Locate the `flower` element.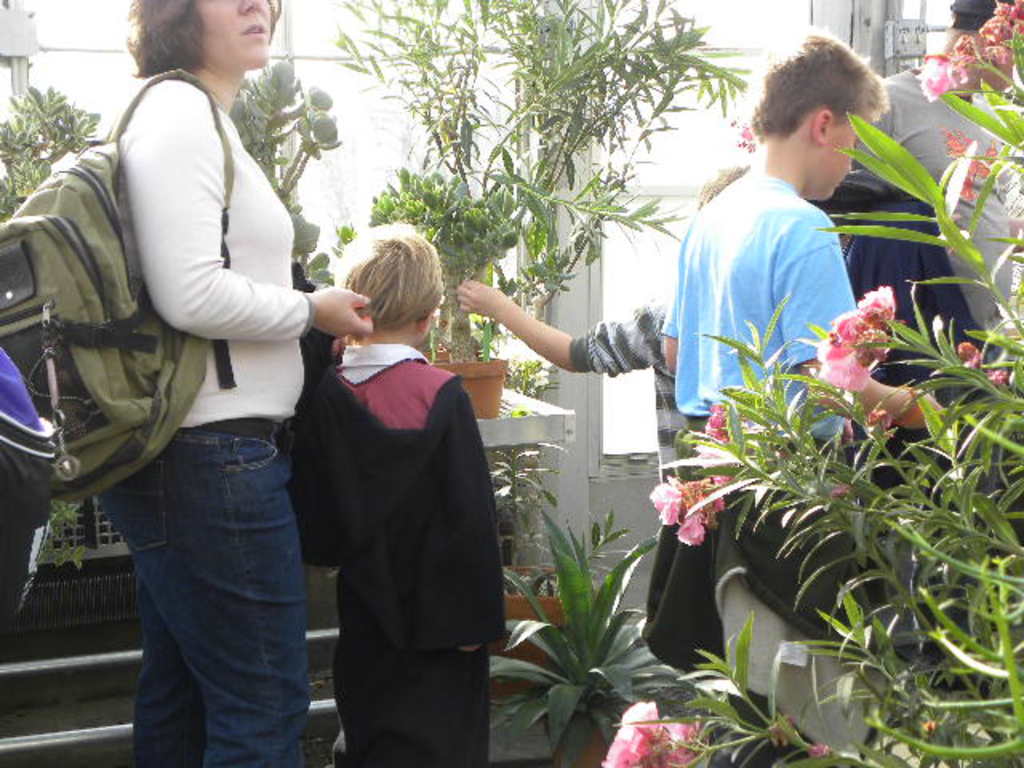
Element bbox: Rect(986, 366, 1005, 387).
